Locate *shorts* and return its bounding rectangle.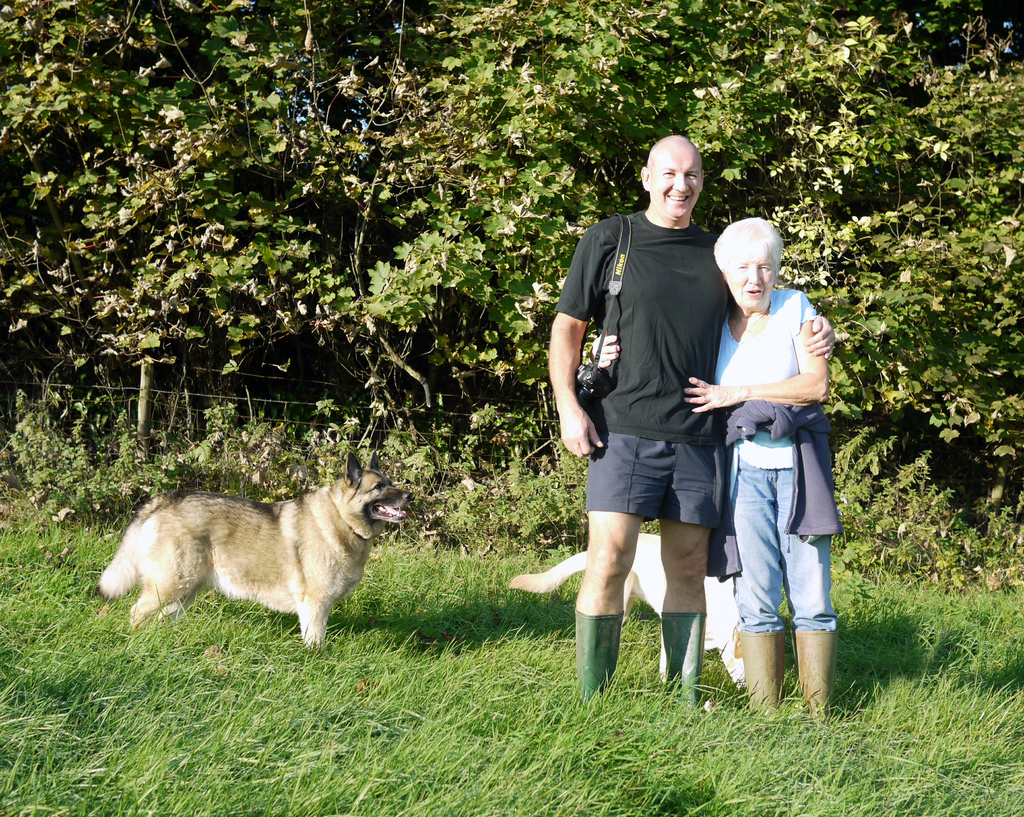
bbox(595, 451, 733, 515).
